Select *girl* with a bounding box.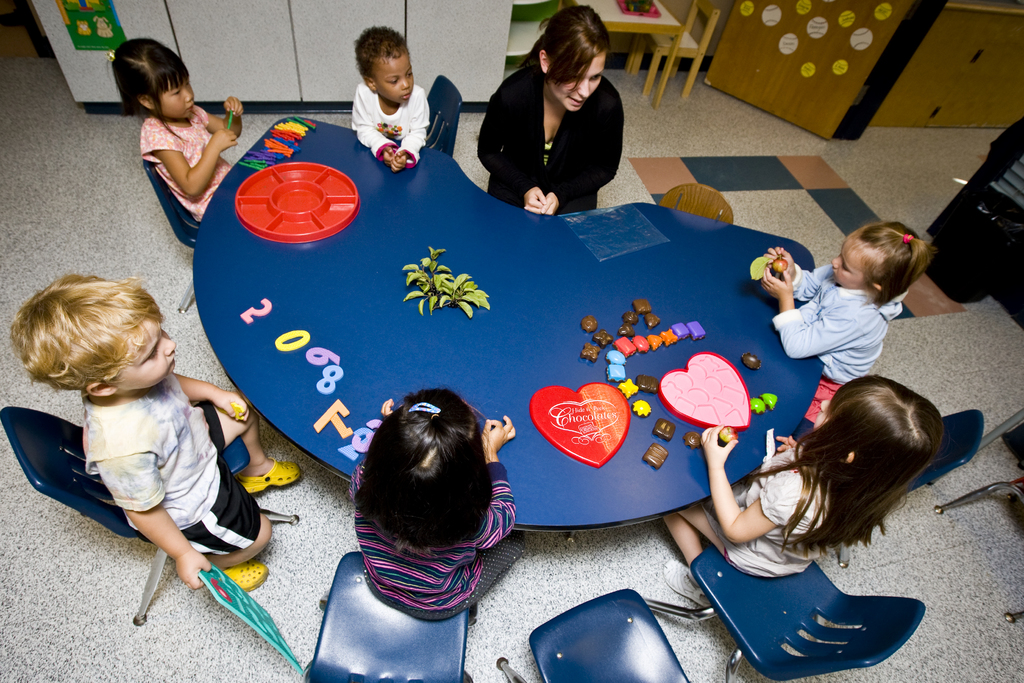
{"x1": 344, "y1": 386, "x2": 516, "y2": 622}.
